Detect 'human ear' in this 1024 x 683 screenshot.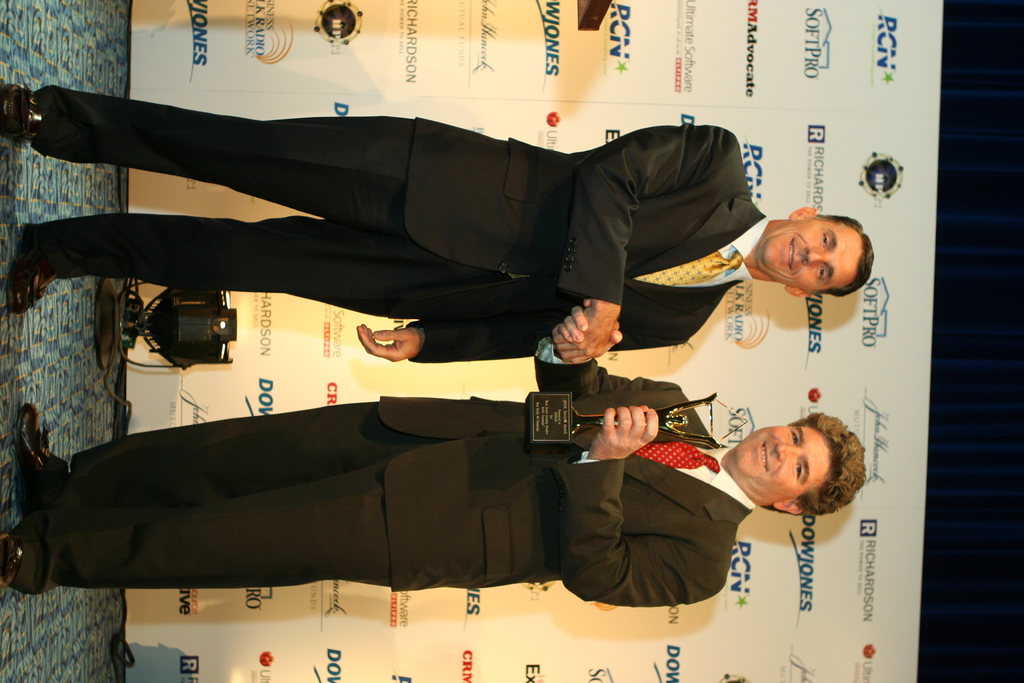
Detection: crop(784, 286, 806, 297).
